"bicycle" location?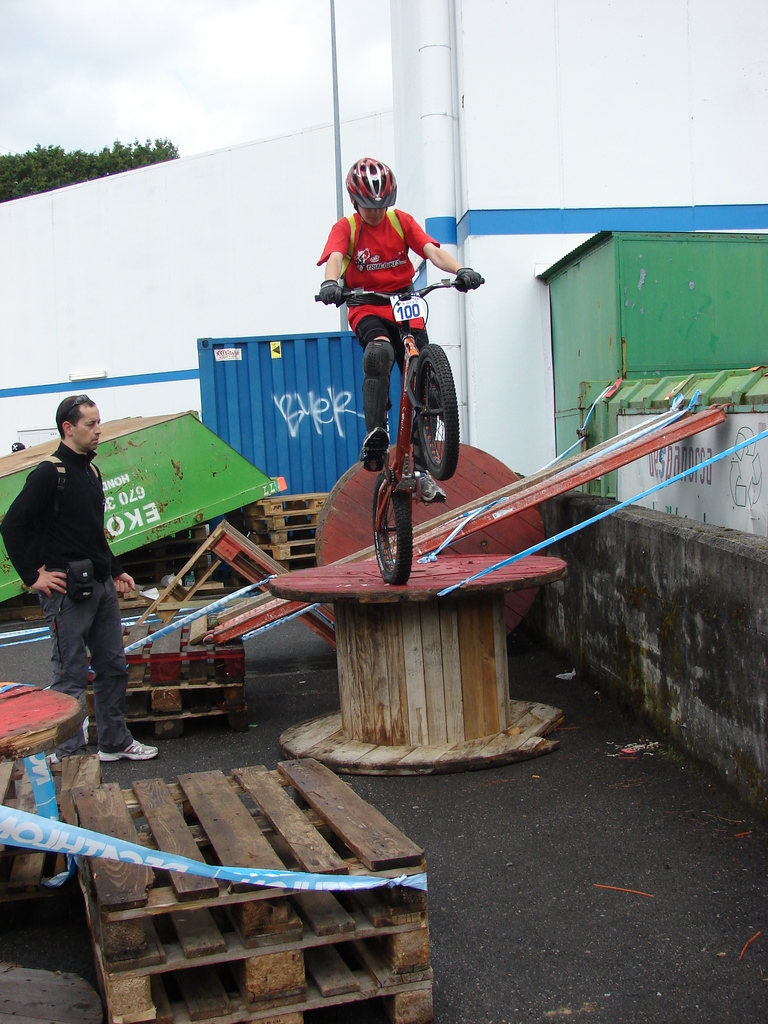
box=[312, 282, 458, 580]
